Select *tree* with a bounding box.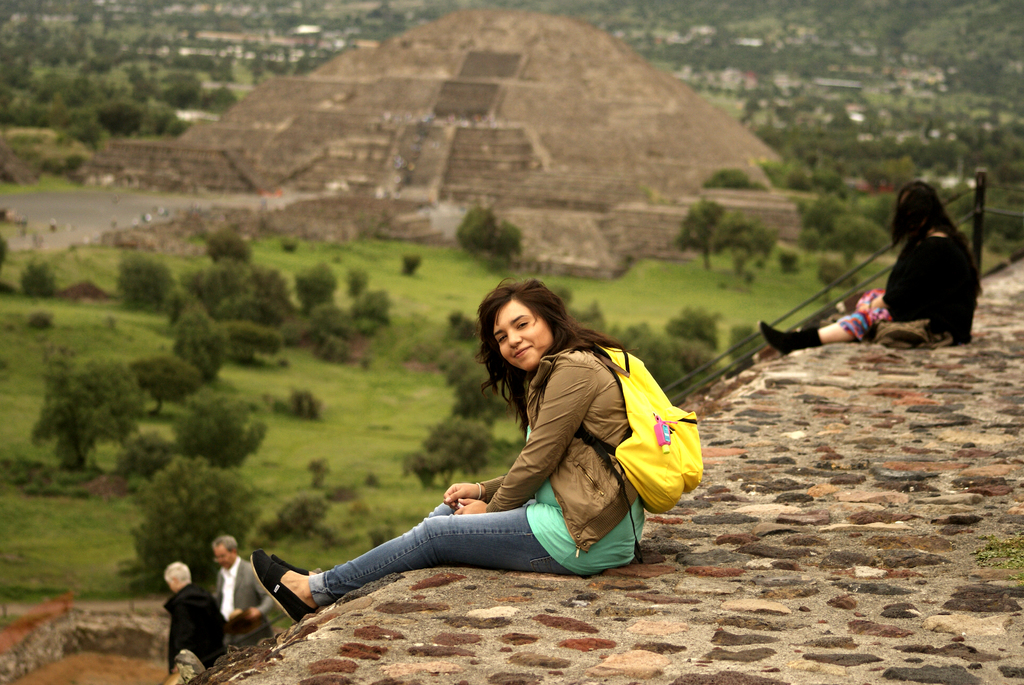
select_region(31, 357, 148, 468).
